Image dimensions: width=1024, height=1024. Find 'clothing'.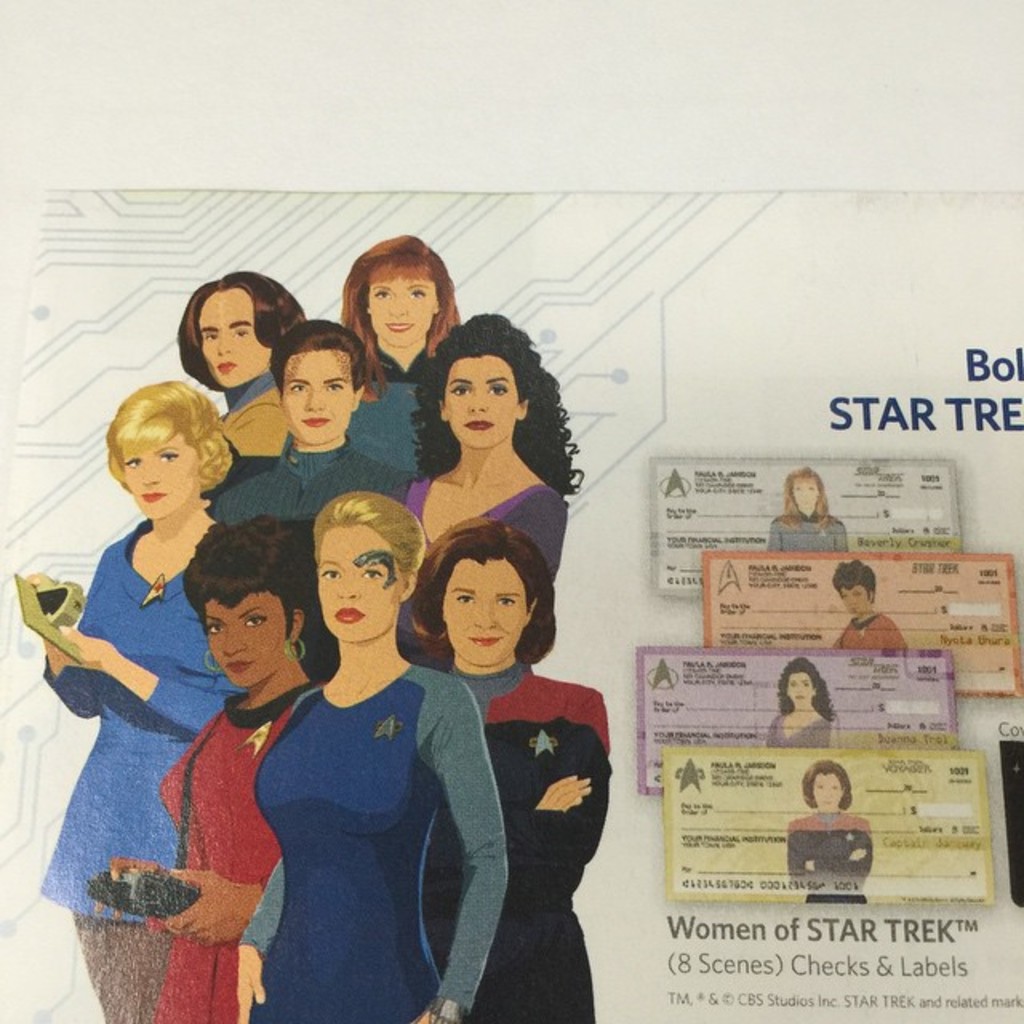
box(395, 469, 568, 675).
